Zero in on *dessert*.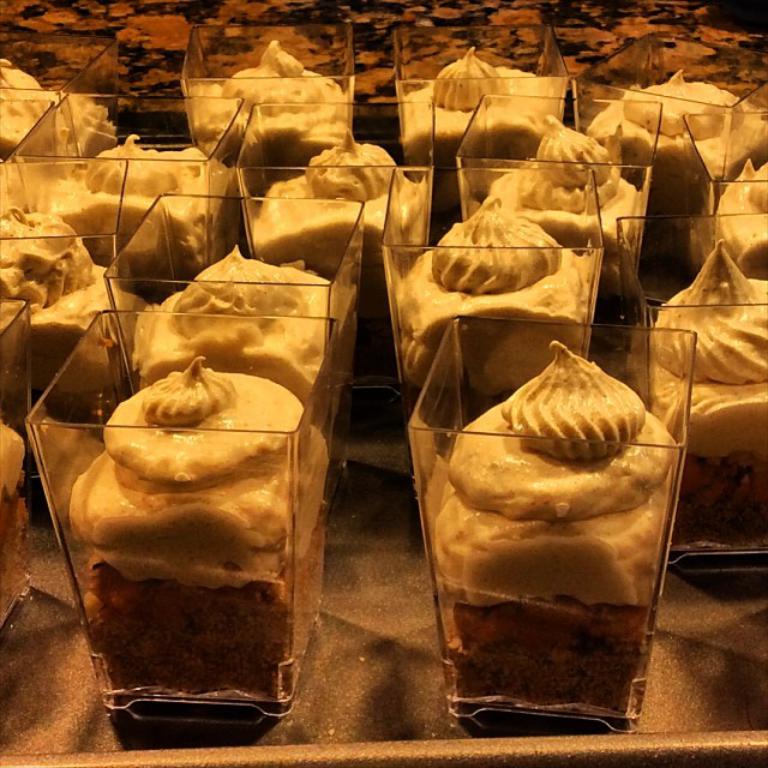
Zeroed in: left=690, top=162, right=767, bottom=269.
